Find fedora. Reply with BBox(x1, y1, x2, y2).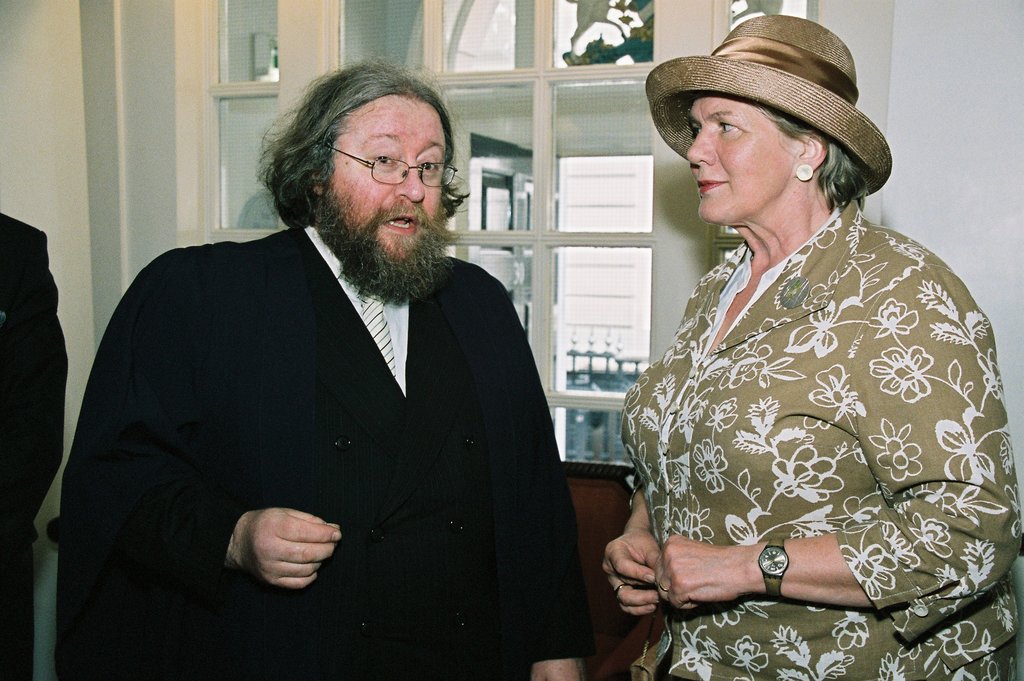
BBox(644, 12, 895, 205).
